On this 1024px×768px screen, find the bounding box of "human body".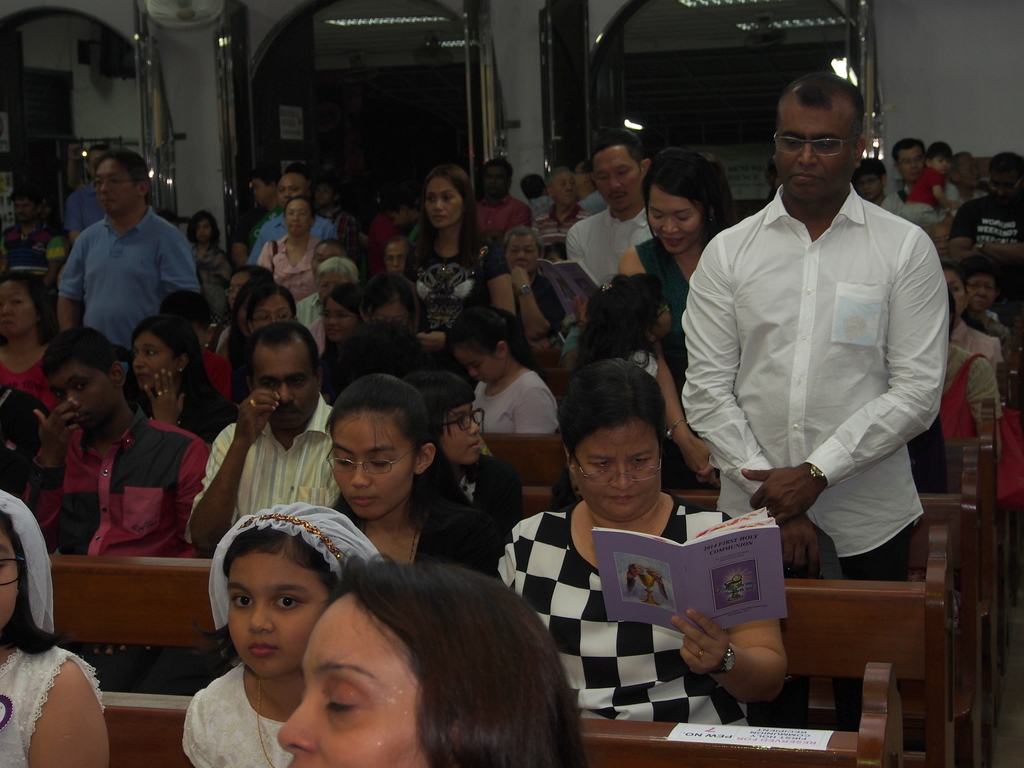
Bounding box: left=205, top=322, right=351, bottom=557.
